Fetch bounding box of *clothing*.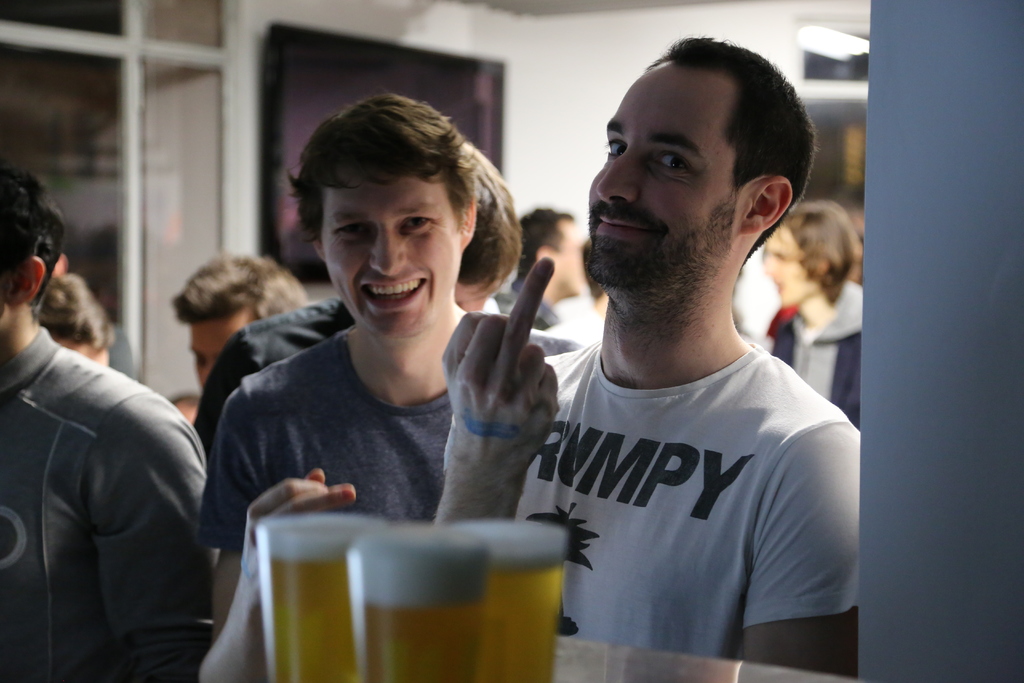
Bbox: 754 281 864 431.
